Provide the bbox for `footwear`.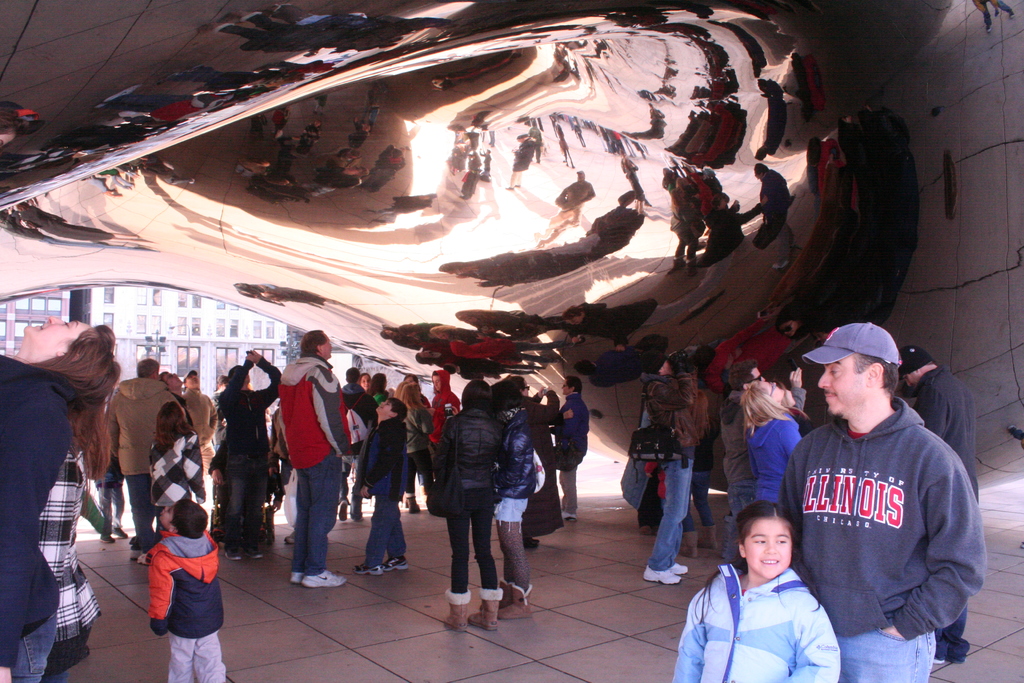
box=[692, 525, 716, 551].
